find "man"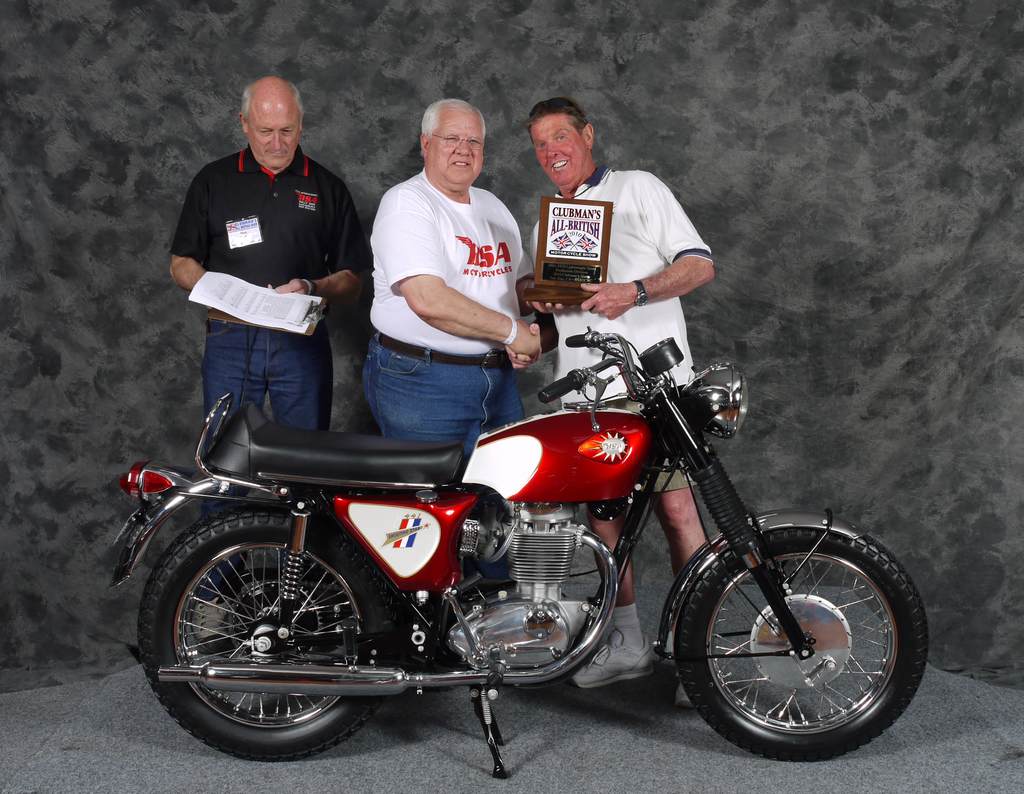
pyautogui.locateOnScreen(324, 93, 559, 488)
